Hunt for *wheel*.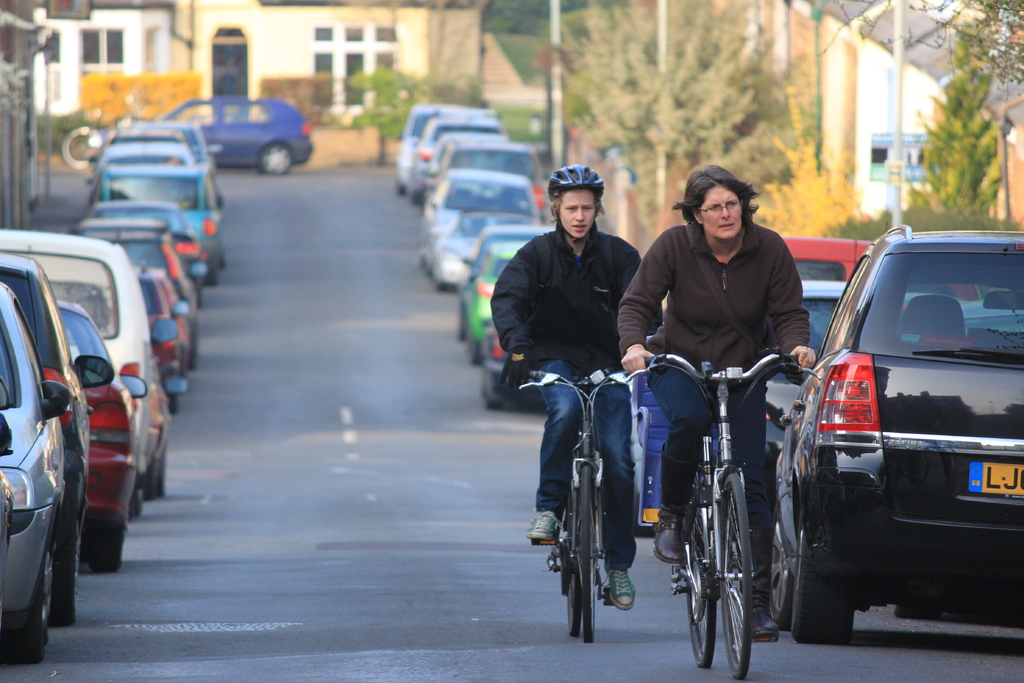
Hunted down at {"x1": 155, "y1": 450, "x2": 166, "y2": 494}.
